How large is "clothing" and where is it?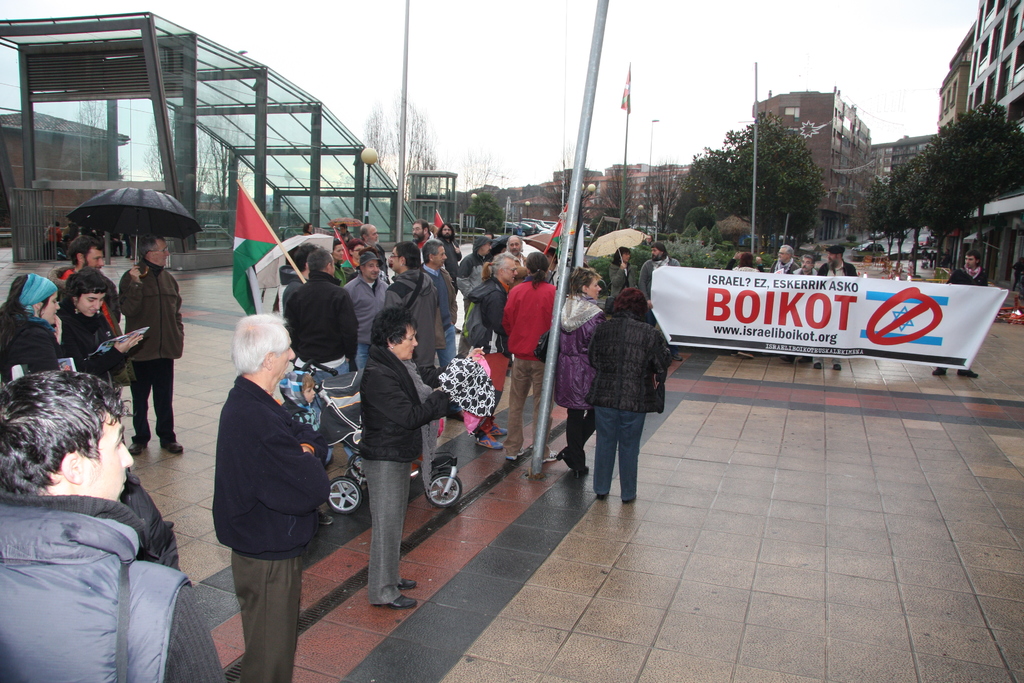
Bounding box: 280,271,301,325.
